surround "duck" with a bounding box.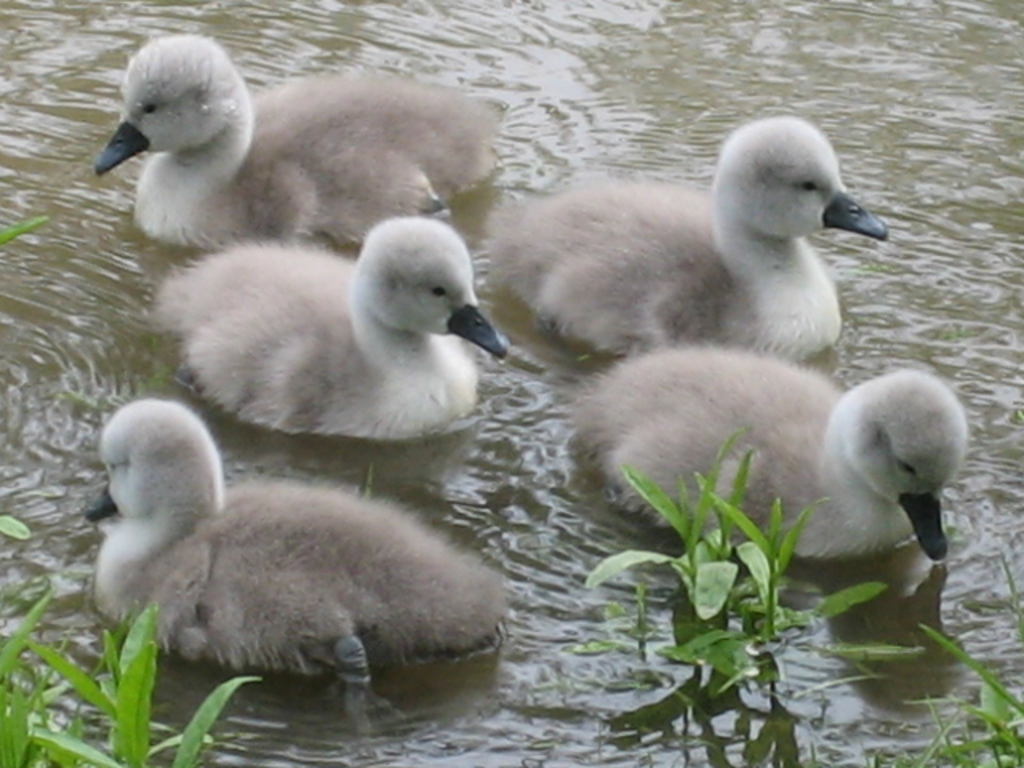
{"x1": 85, "y1": 398, "x2": 510, "y2": 686}.
